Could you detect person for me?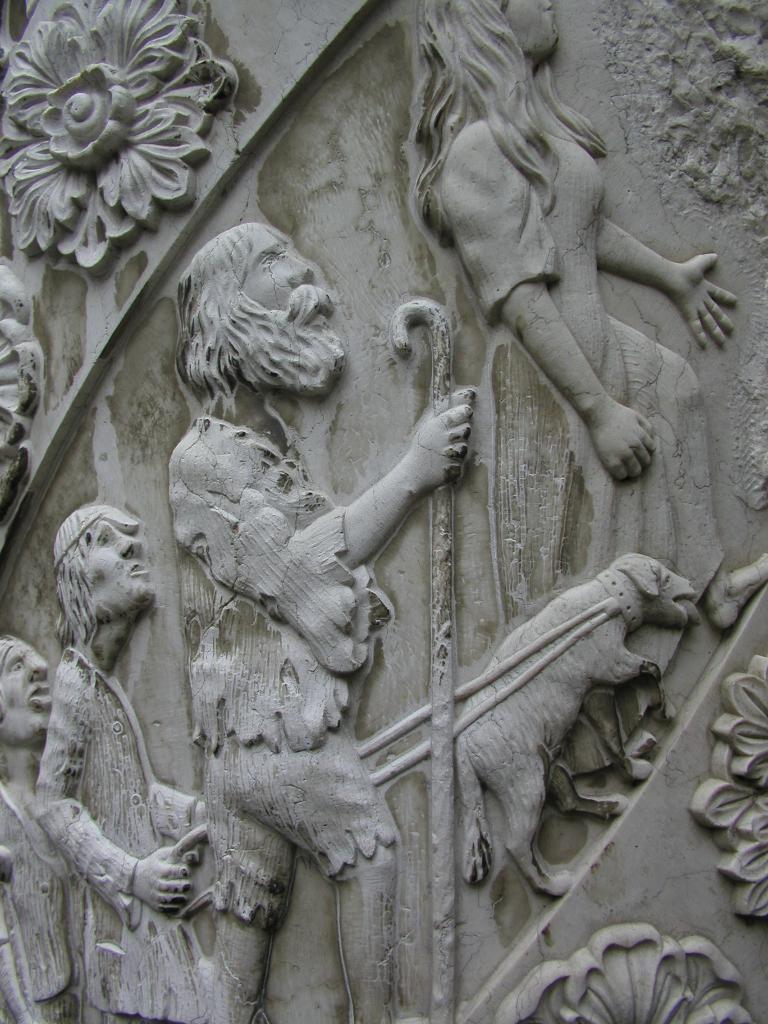
Detection result: <bbox>406, 0, 767, 798</bbox>.
